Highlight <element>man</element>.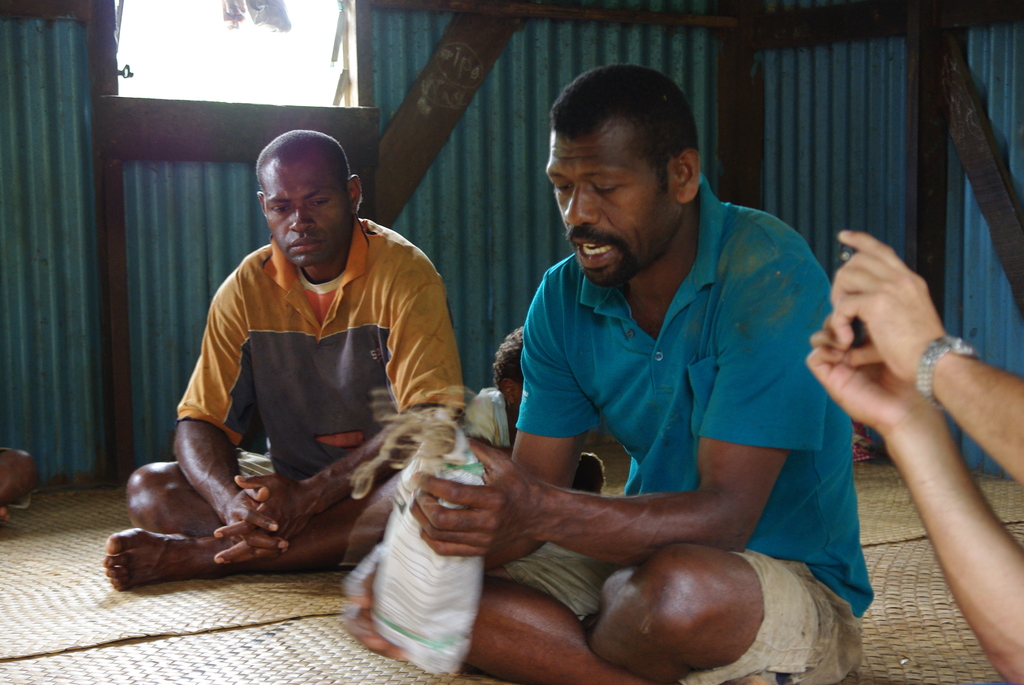
Highlighted region: x1=145 y1=145 x2=461 y2=617.
